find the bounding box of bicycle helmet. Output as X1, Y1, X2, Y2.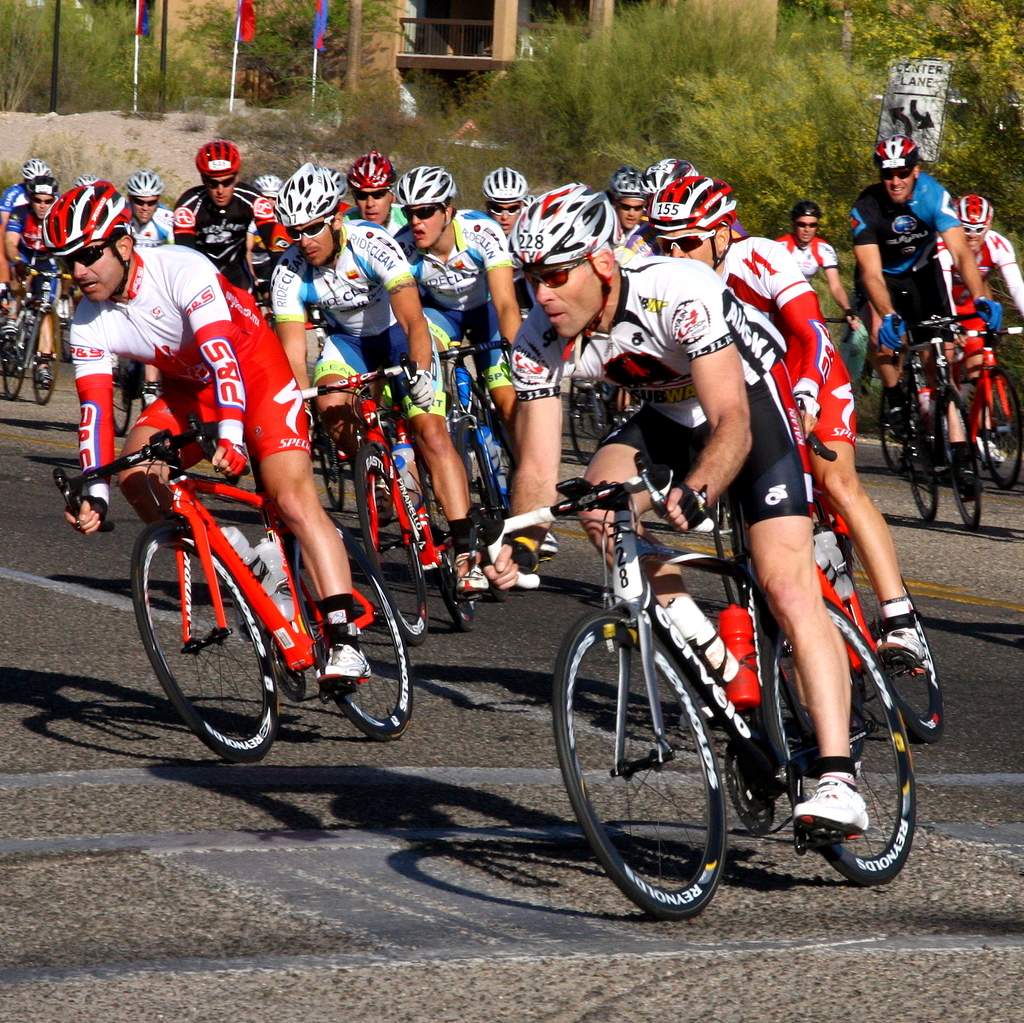
286, 162, 335, 232.
